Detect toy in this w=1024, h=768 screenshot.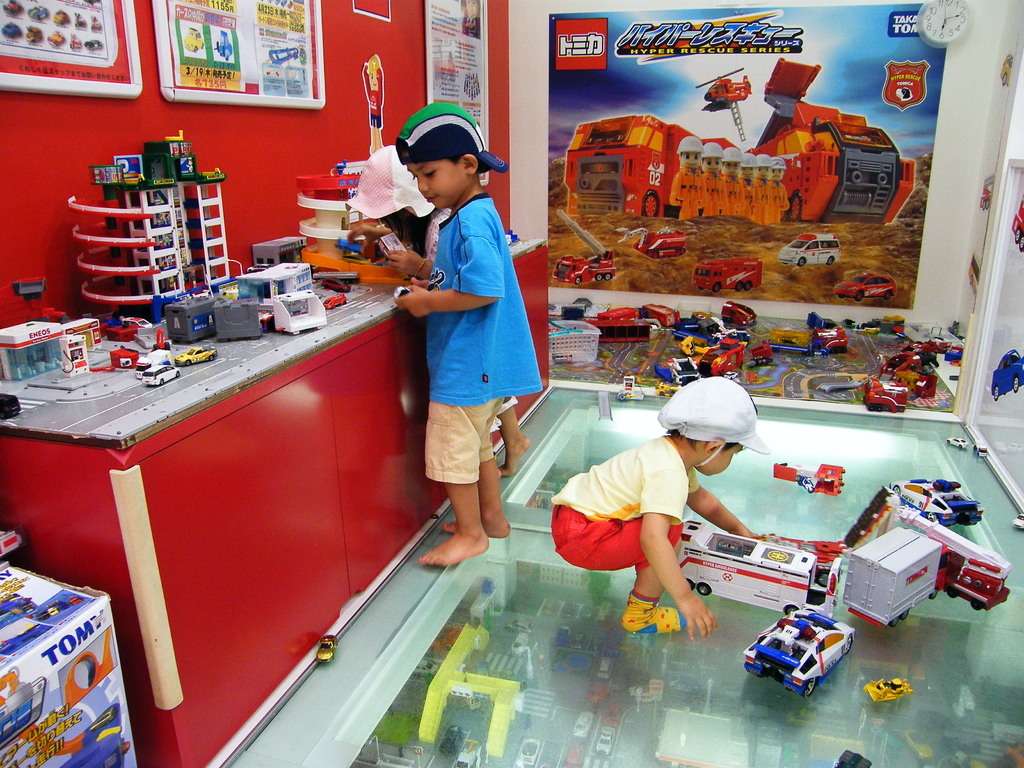
Detection: 943 434 970 450.
